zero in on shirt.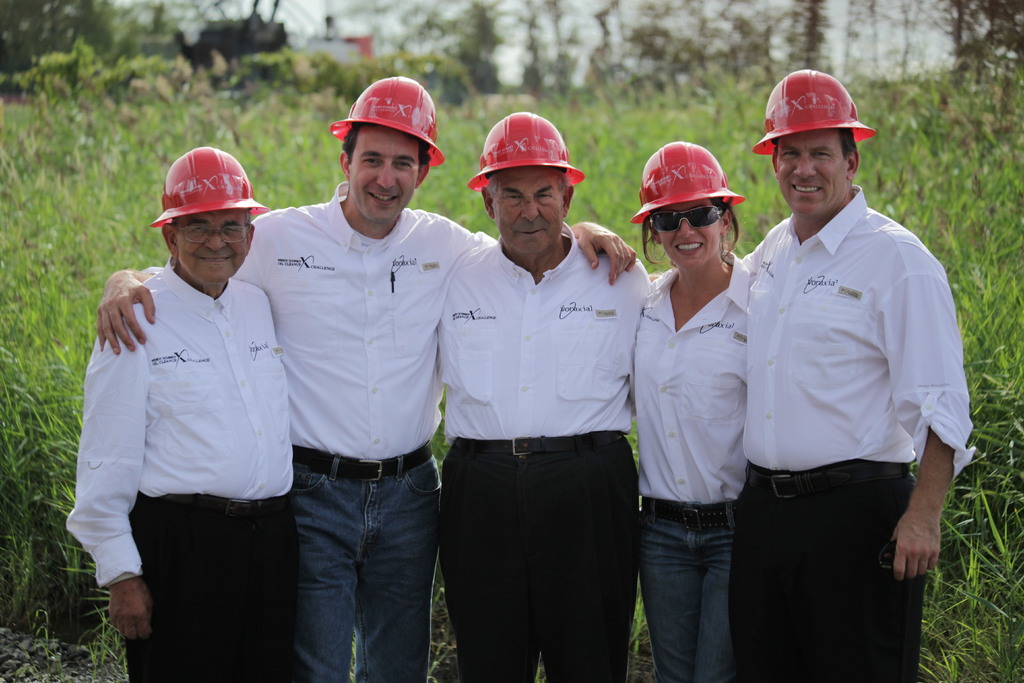
Zeroed in: BBox(634, 248, 754, 503).
